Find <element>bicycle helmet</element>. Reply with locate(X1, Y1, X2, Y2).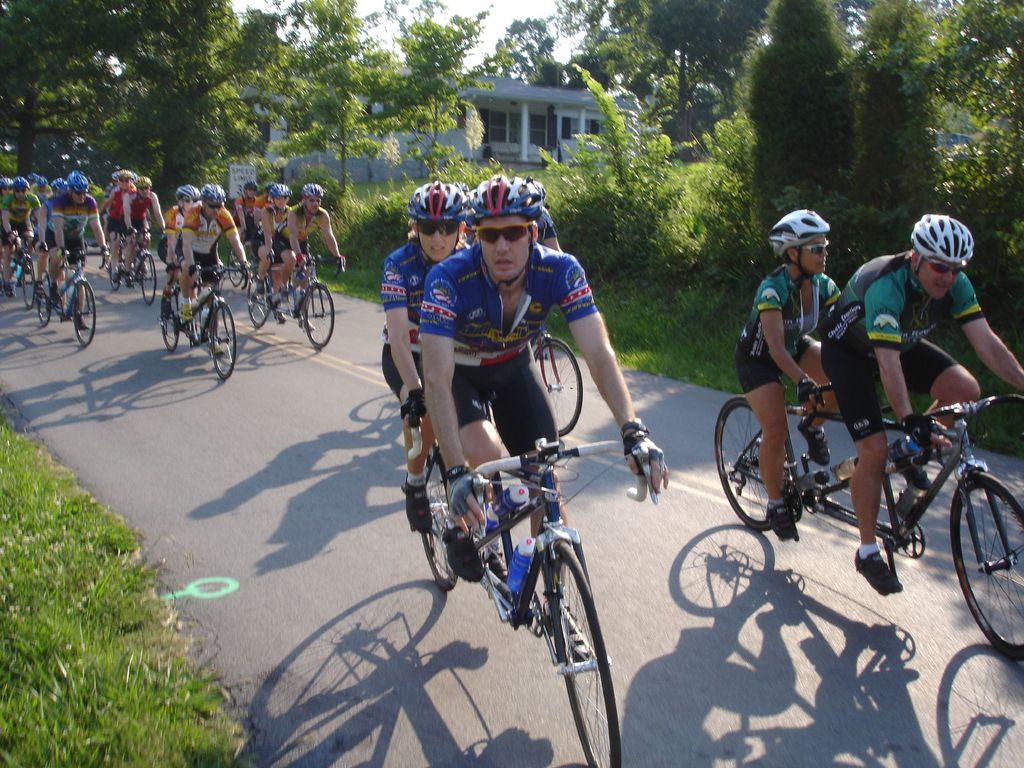
locate(271, 183, 288, 193).
